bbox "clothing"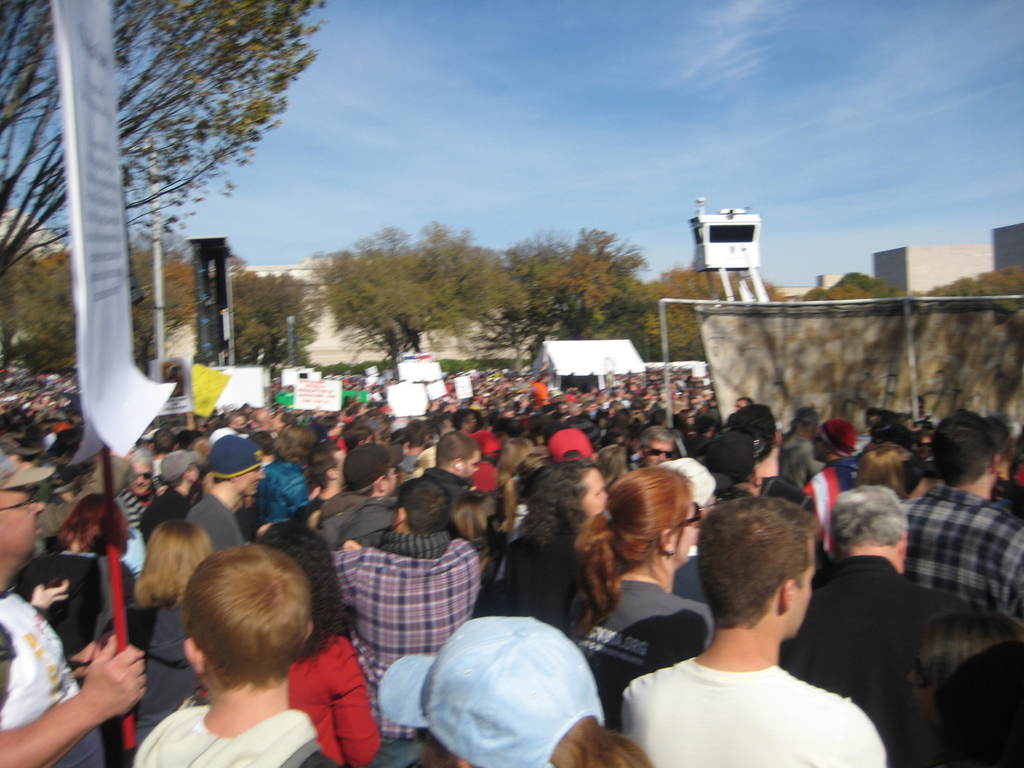
262,441,312,524
